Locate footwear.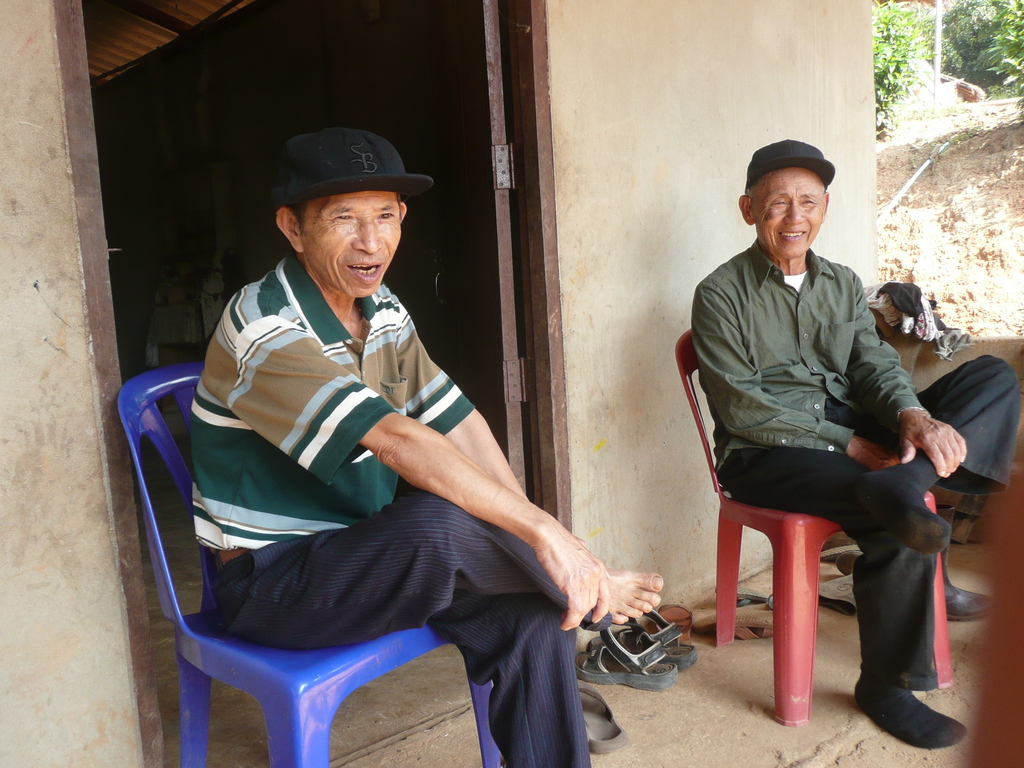
Bounding box: rect(817, 548, 863, 618).
